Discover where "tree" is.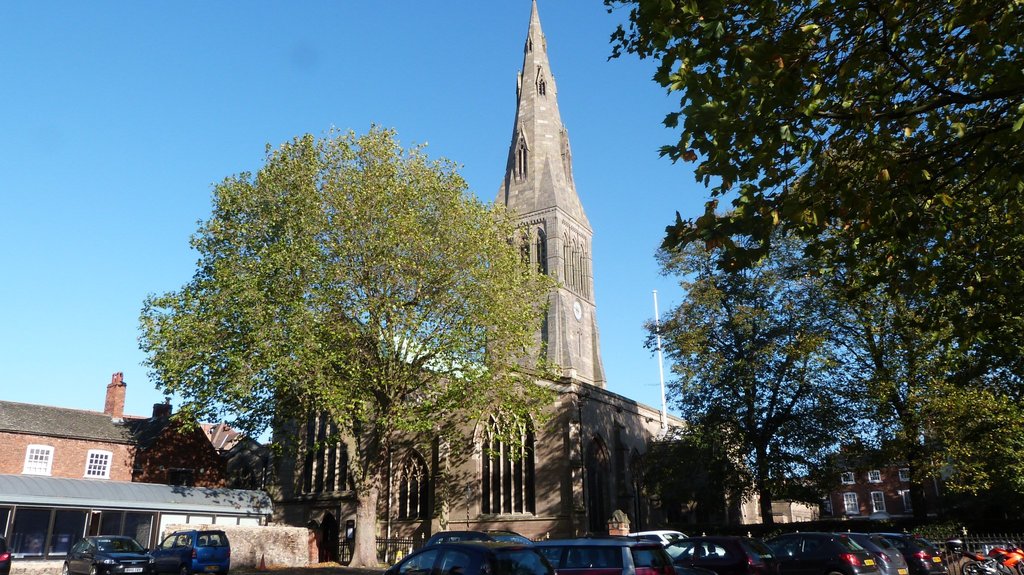
Discovered at 140/118/558/565.
